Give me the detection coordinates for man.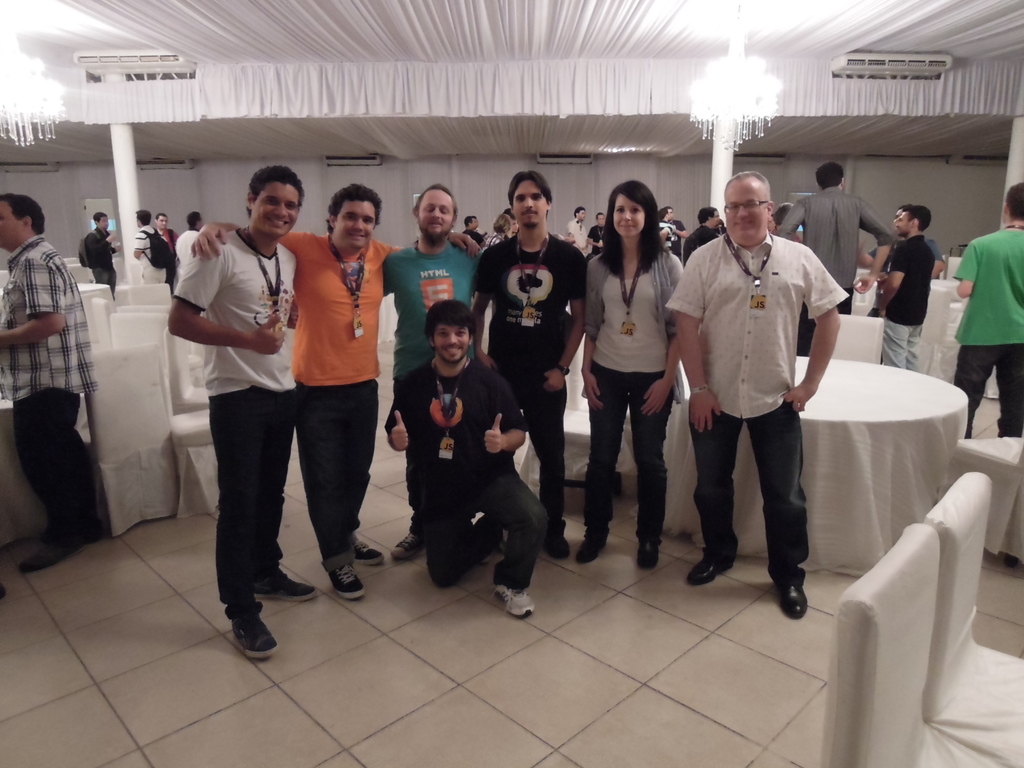
region(465, 212, 484, 240).
